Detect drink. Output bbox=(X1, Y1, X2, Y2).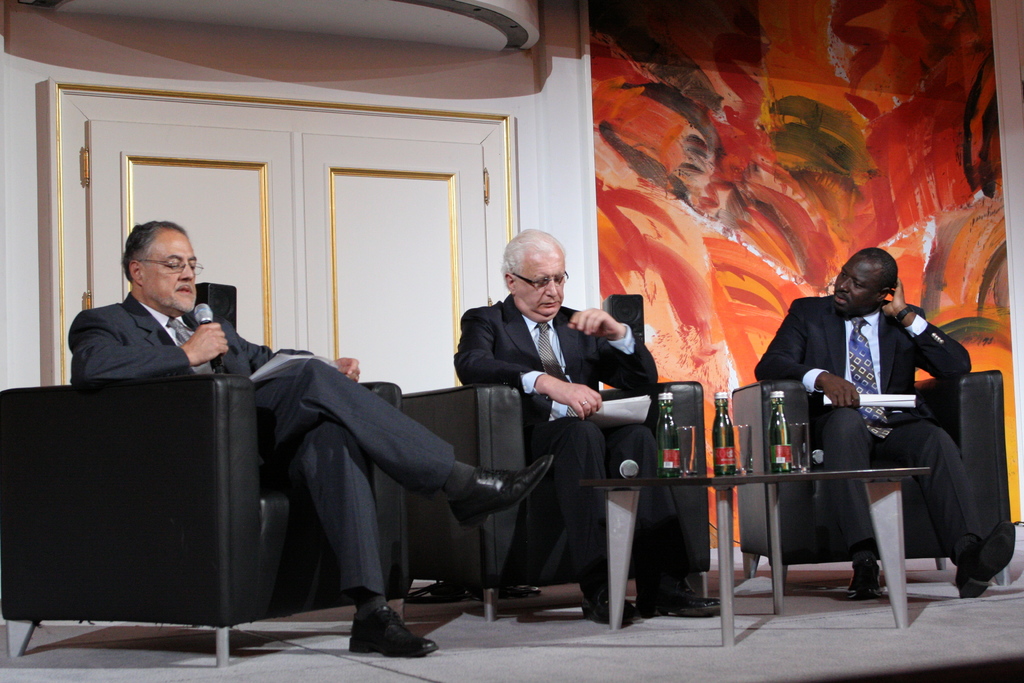
bbox=(655, 388, 686, 475).
